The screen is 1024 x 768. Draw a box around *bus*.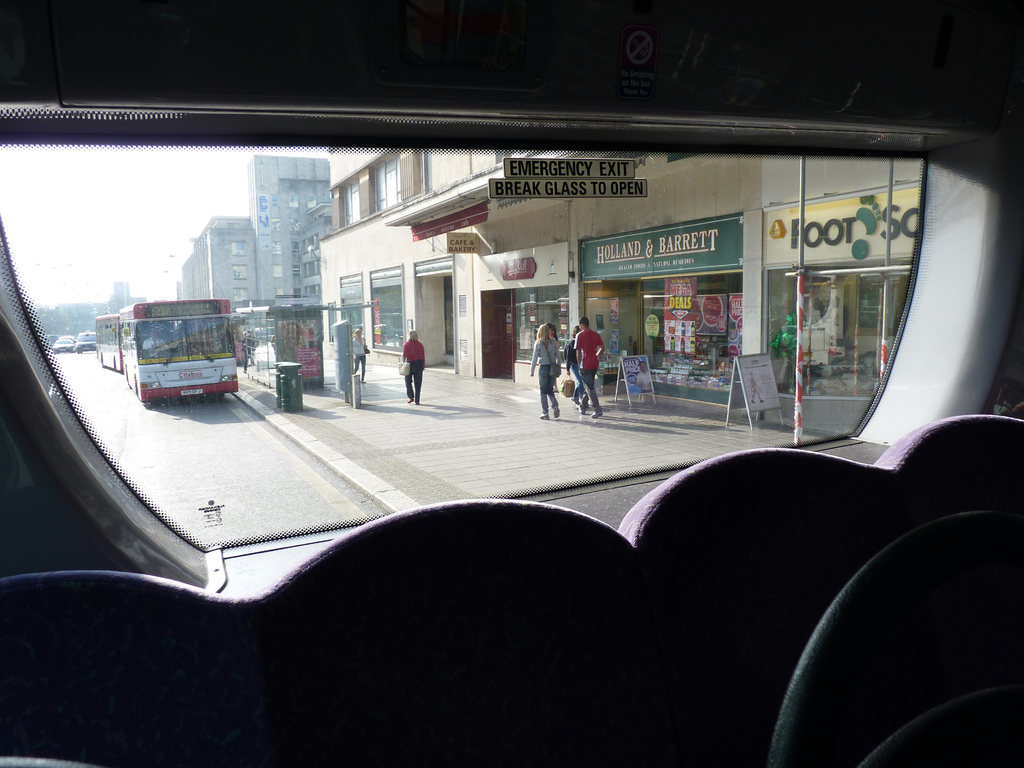
(118, 299, 238, 406).
